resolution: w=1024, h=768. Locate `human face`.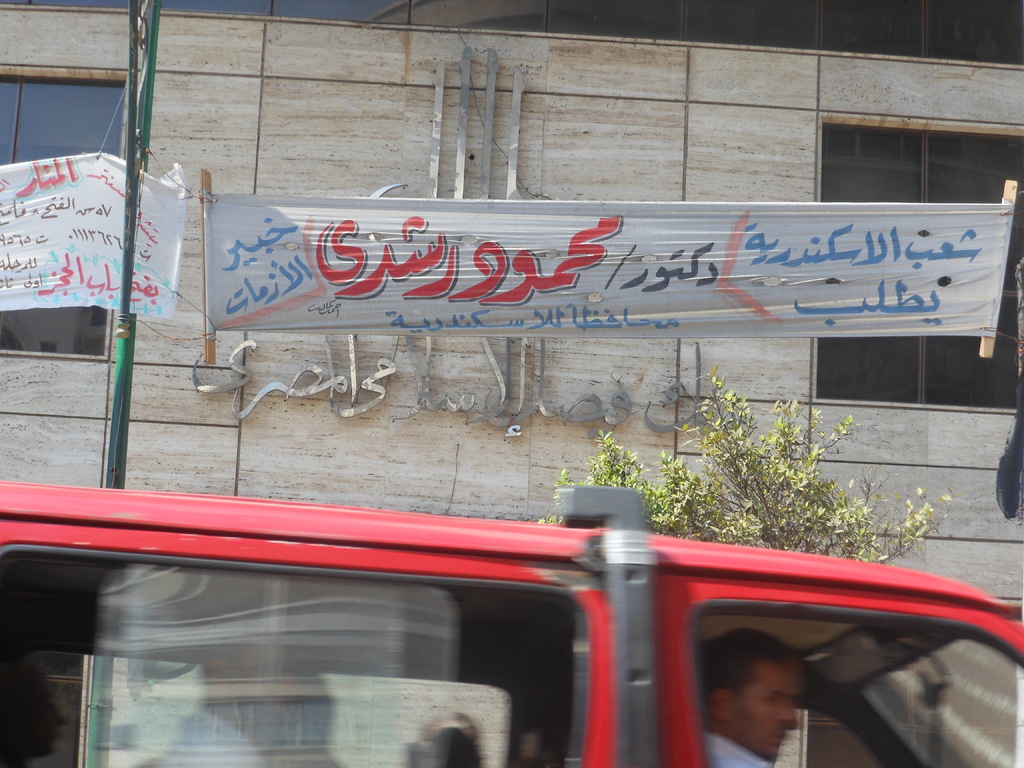
728 668 804 760.
